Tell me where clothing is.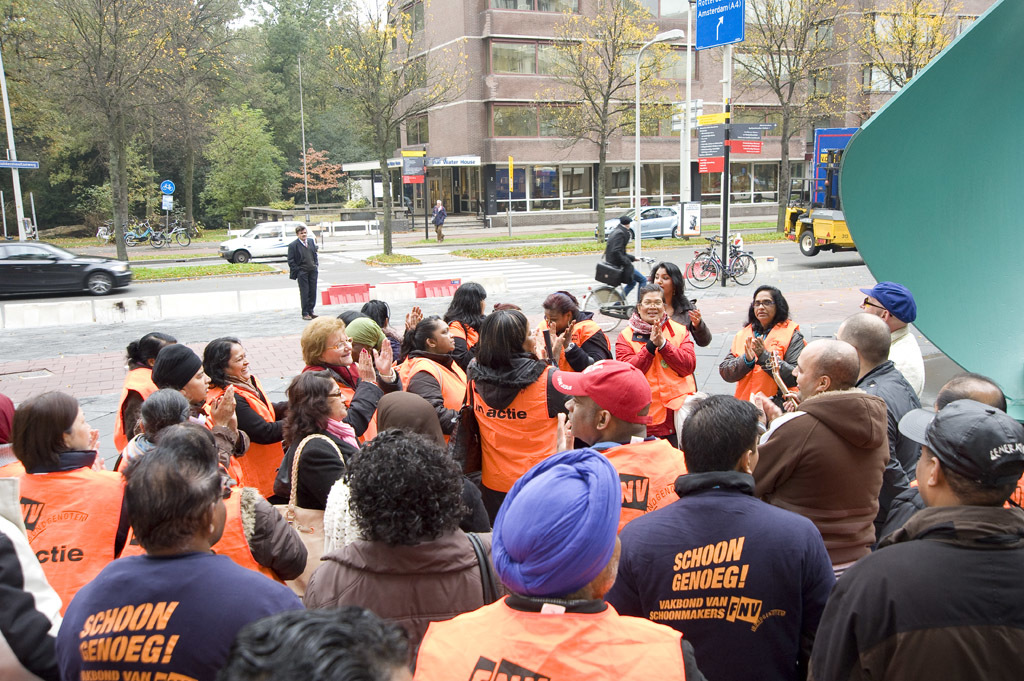
clothing is at bbox=(551, 314, 615, 367).
